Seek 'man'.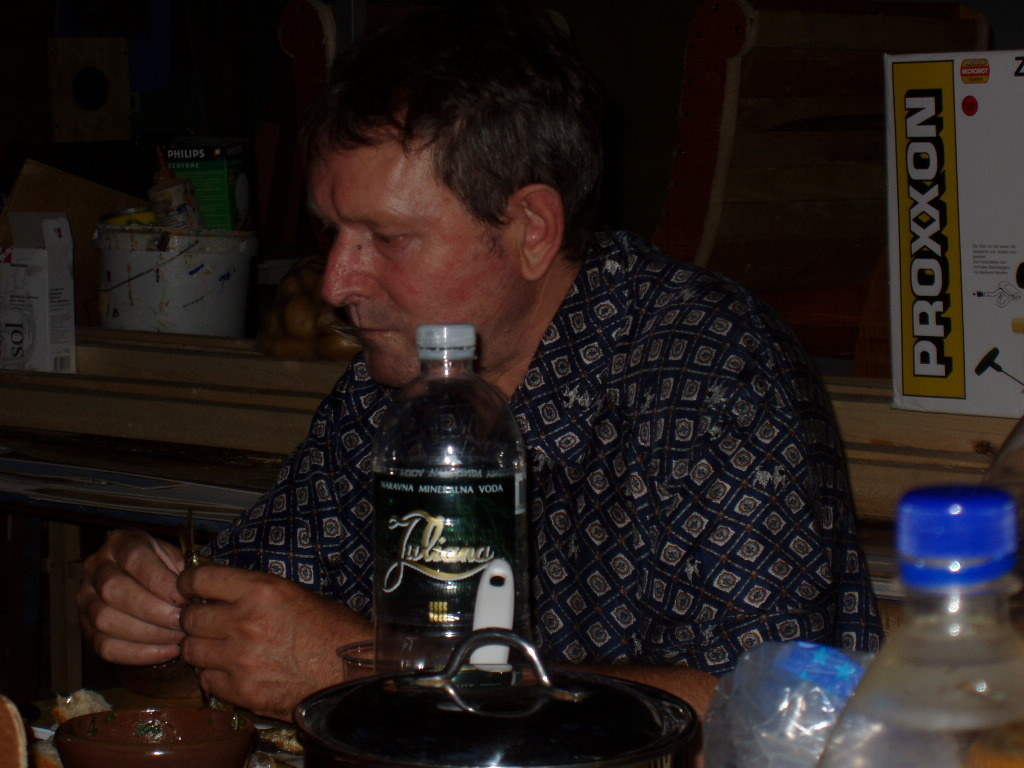
x1=137, y1=54, x2=821, y2=738.
